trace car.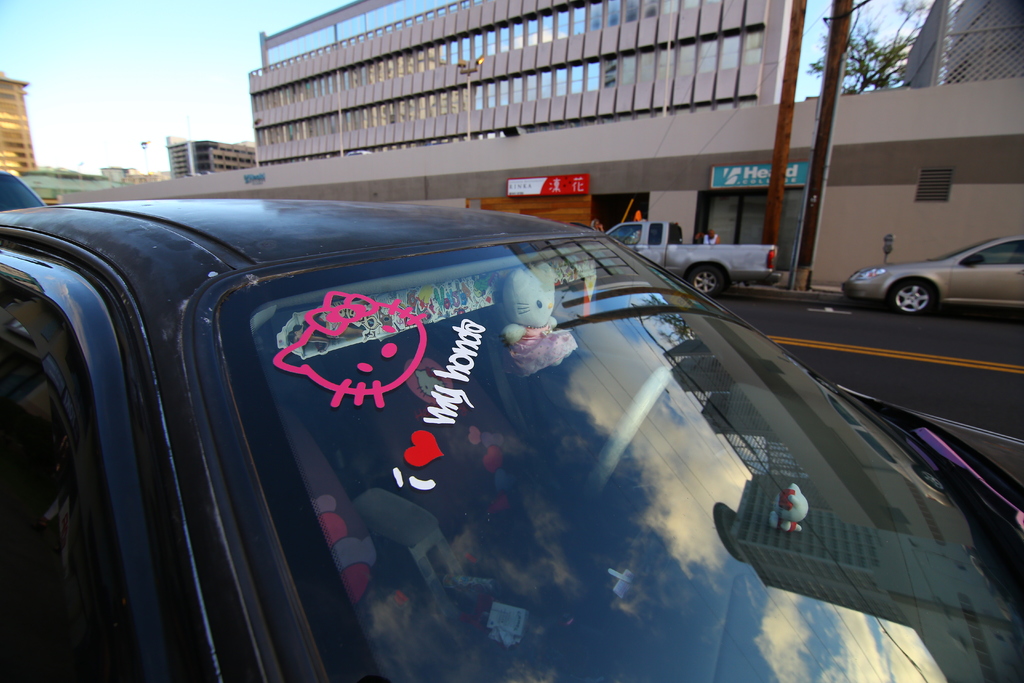
Traced to select_region(0, 175, 48, 213).
